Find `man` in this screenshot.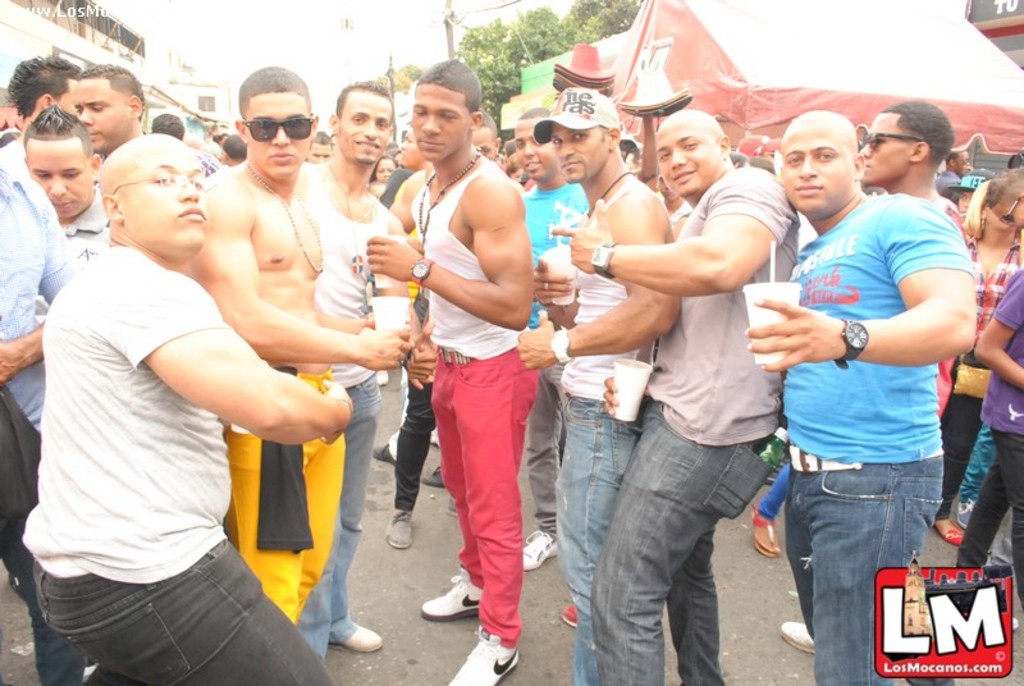
The bounding box for `man` is bbox(1, 56, 73, 147).
